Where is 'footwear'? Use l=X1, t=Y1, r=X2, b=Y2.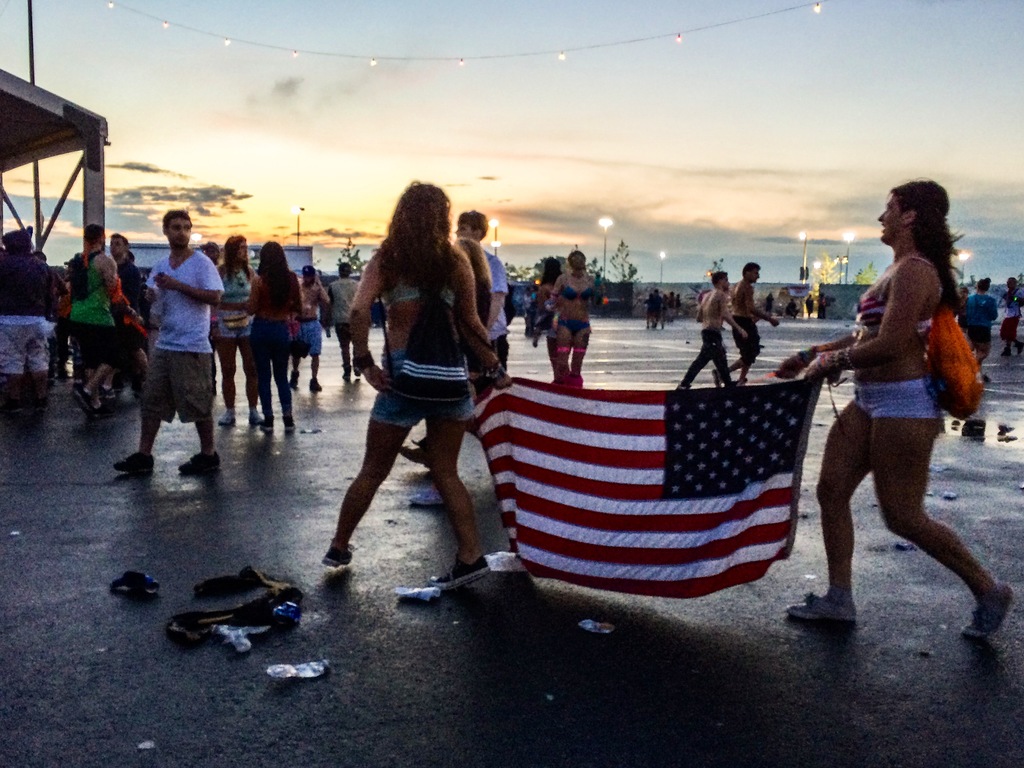
l=399, t=445, r=428, b=470.
